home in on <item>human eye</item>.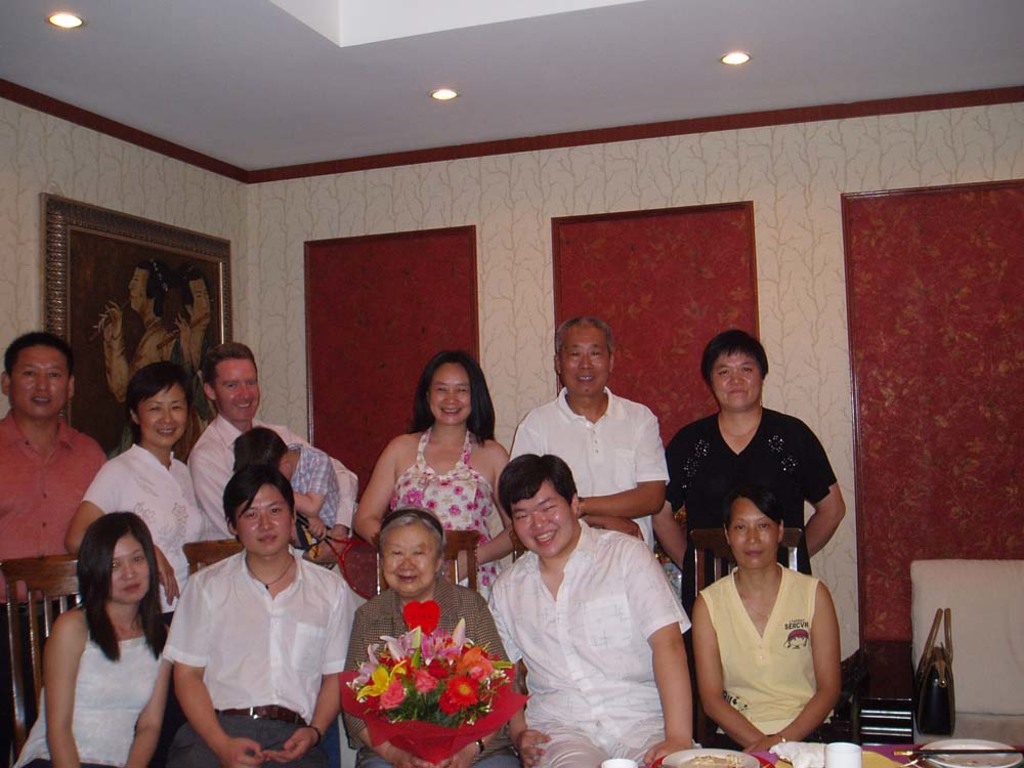
Homed in at (x1=728, y1=521, x2=740, y2=534).
